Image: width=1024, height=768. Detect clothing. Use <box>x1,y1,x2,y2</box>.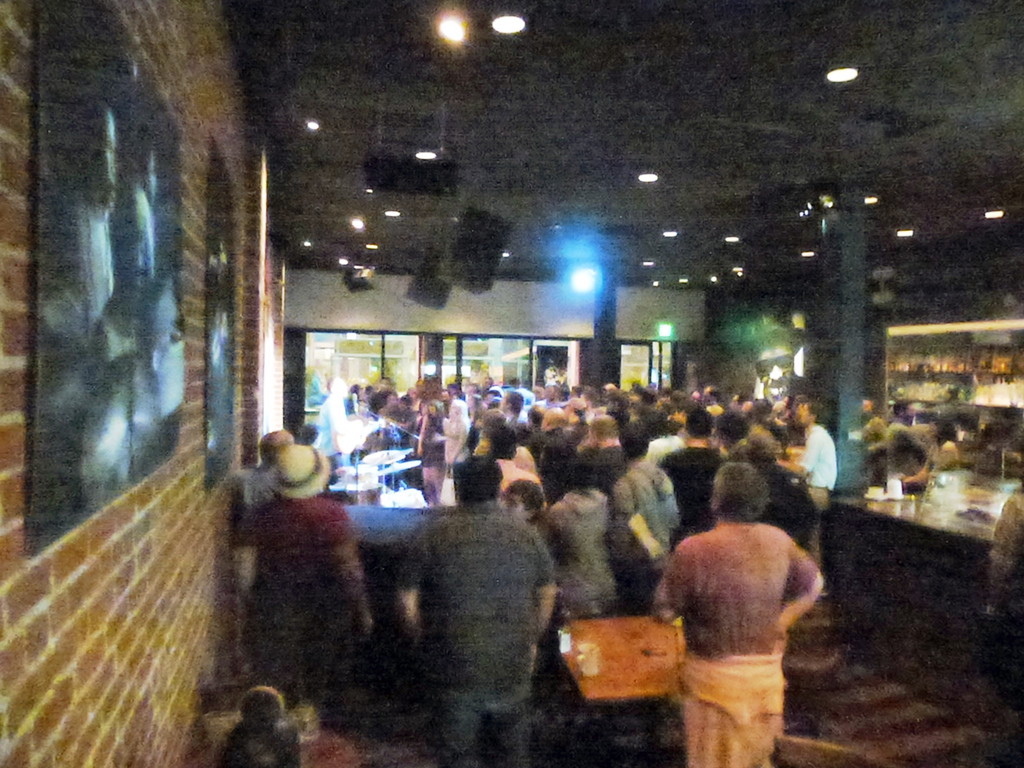
<box>397,504,561,760</box>.
